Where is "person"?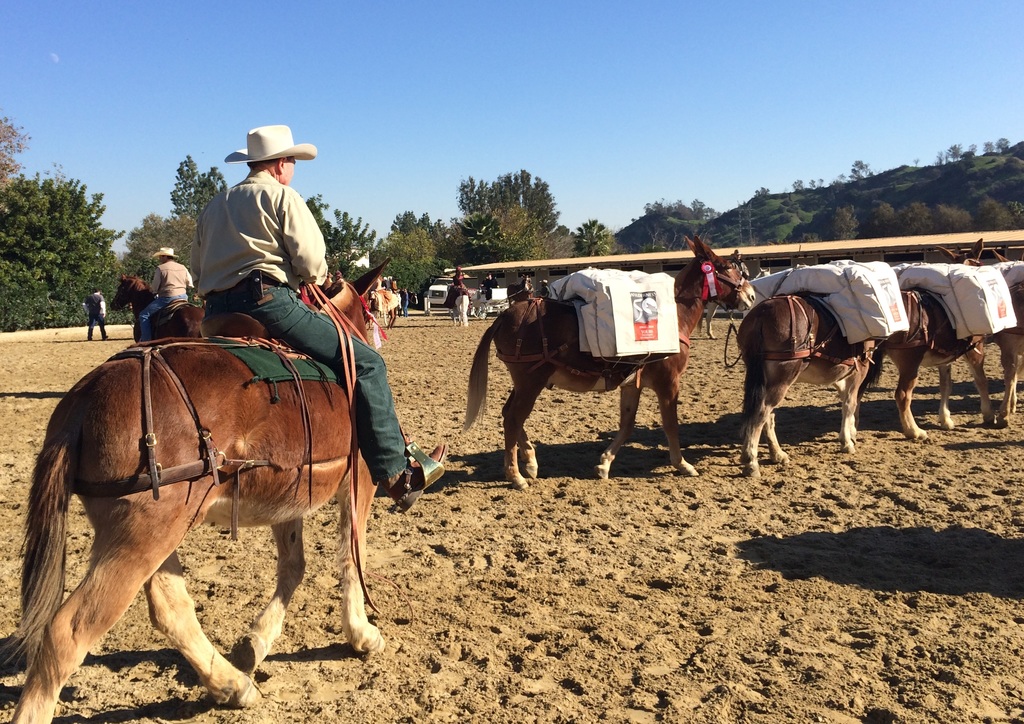
[x1=542, y1=280, x2=552, y2=300].
